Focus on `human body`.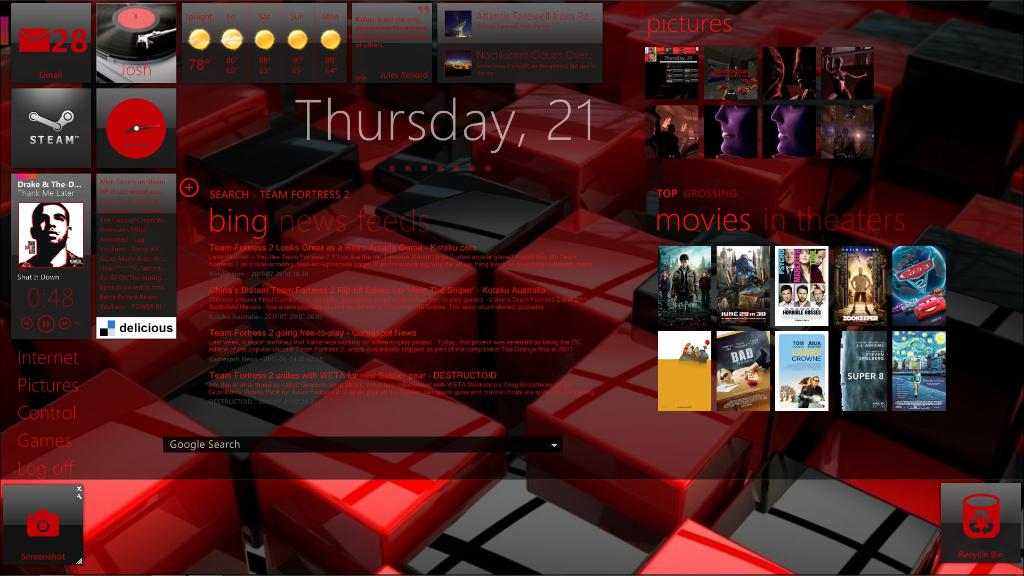
Focused at select_region(669, 250, 699, 309).
